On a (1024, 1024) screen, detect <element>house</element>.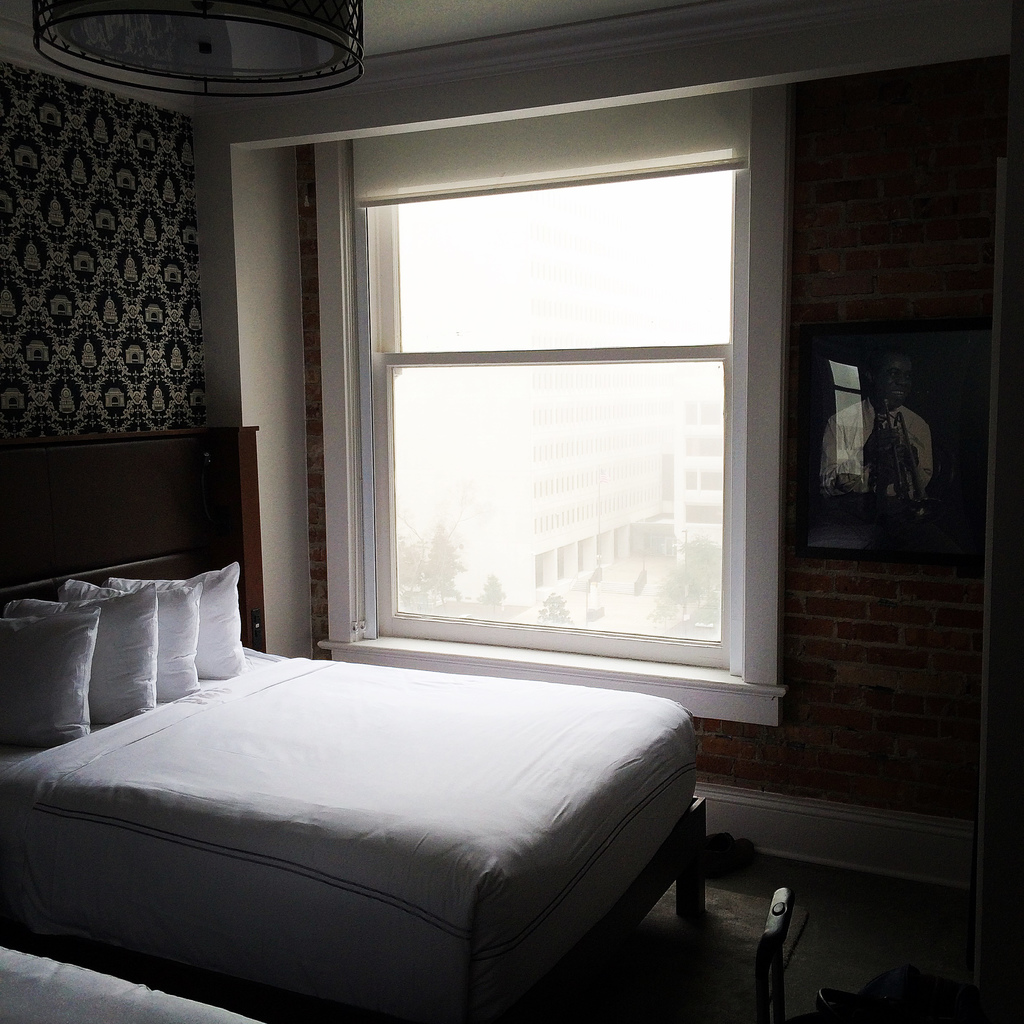
[left=0, top=0, right=1023, bottom=1023].
